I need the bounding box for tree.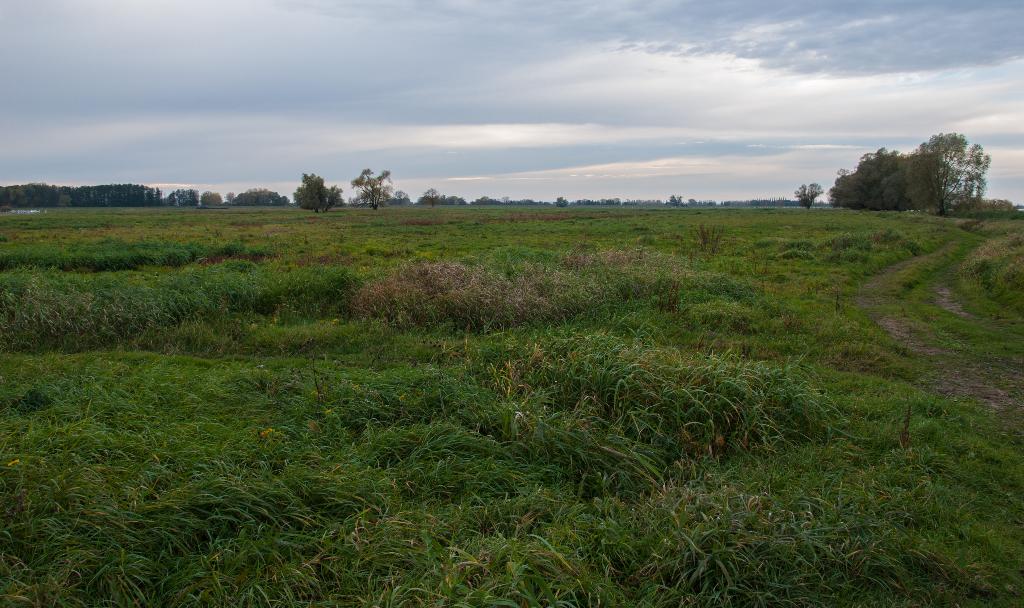
Here it is: {"left": 292, "top": 174, "right": 340, "bottom": 214}.
